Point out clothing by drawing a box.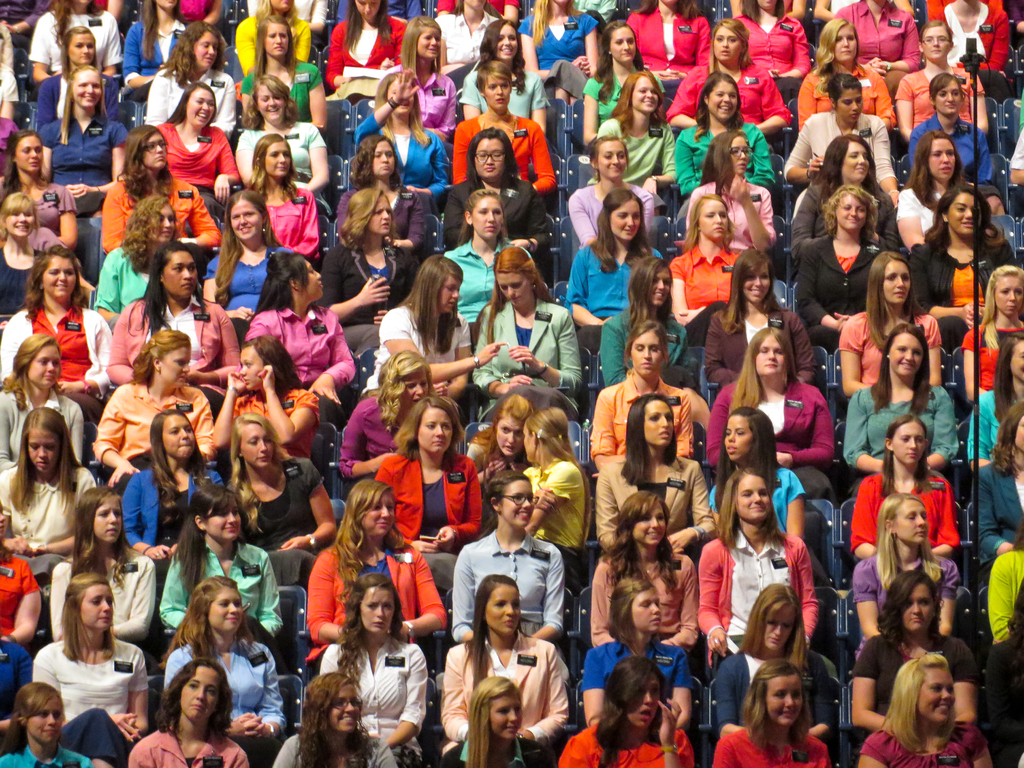
pyautogui.locateOnScreen(122, 466, 229, 566).
